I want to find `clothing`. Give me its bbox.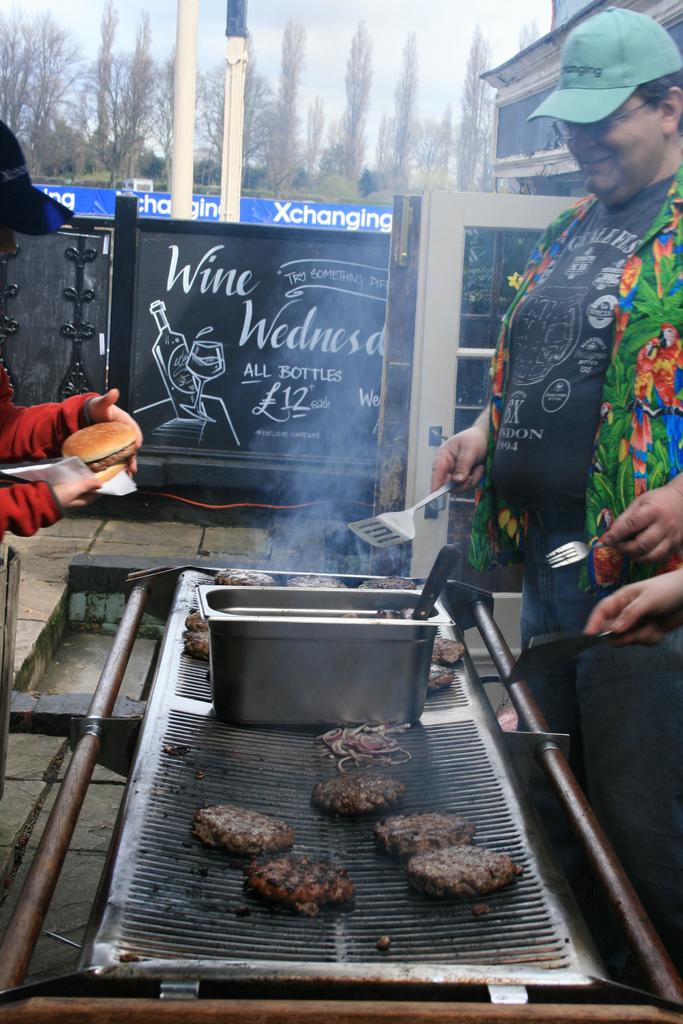
locate(0, 355, 105, 547).
